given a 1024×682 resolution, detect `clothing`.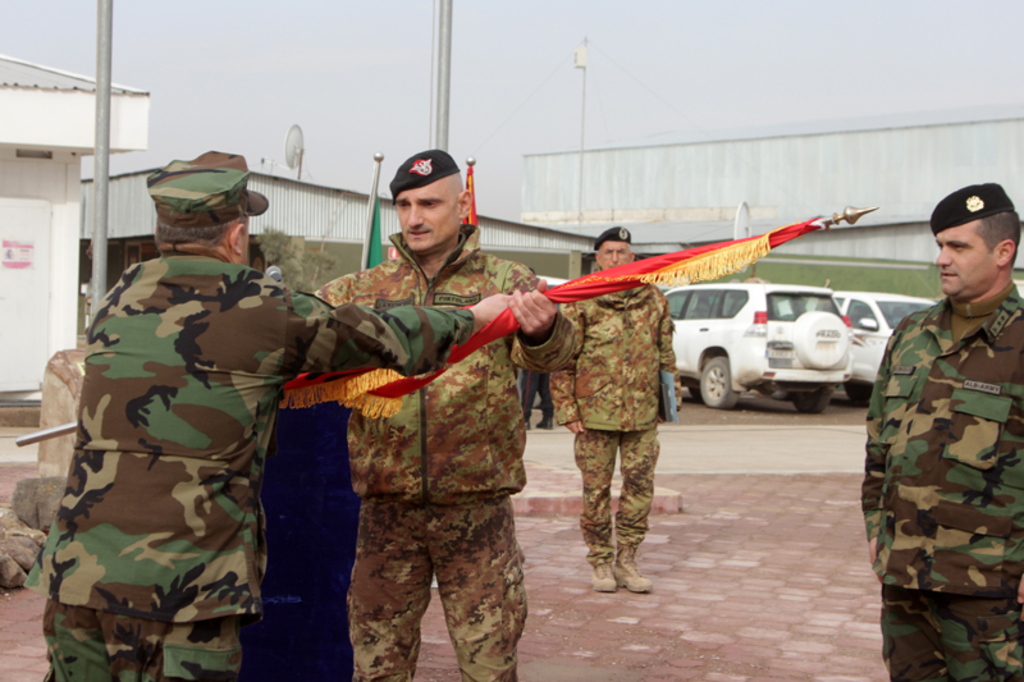
l=310, t=225, r=575, b=681.
